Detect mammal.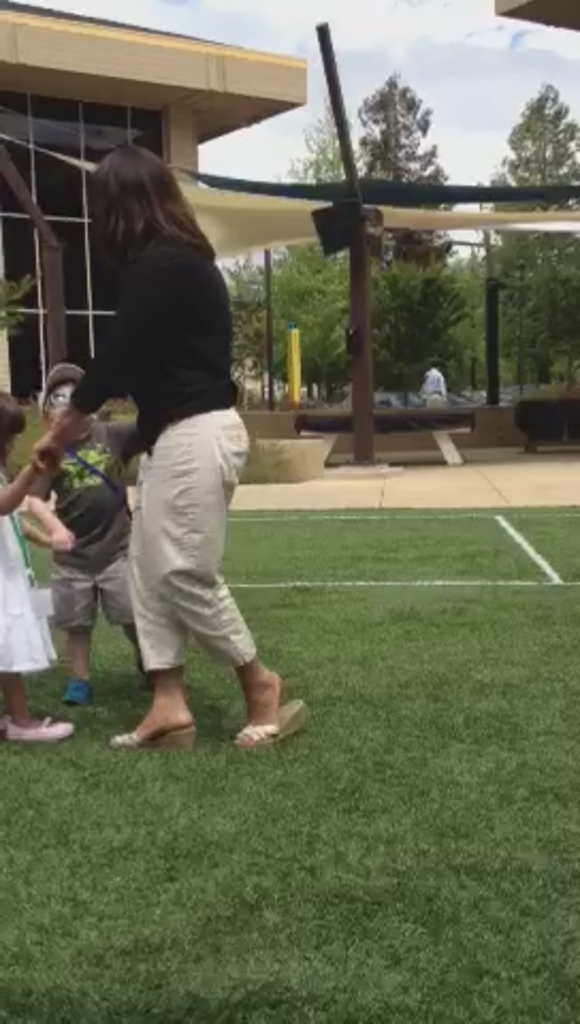
Detected at pyautogui.locateOnScreen(21, 358, 141, 704).
